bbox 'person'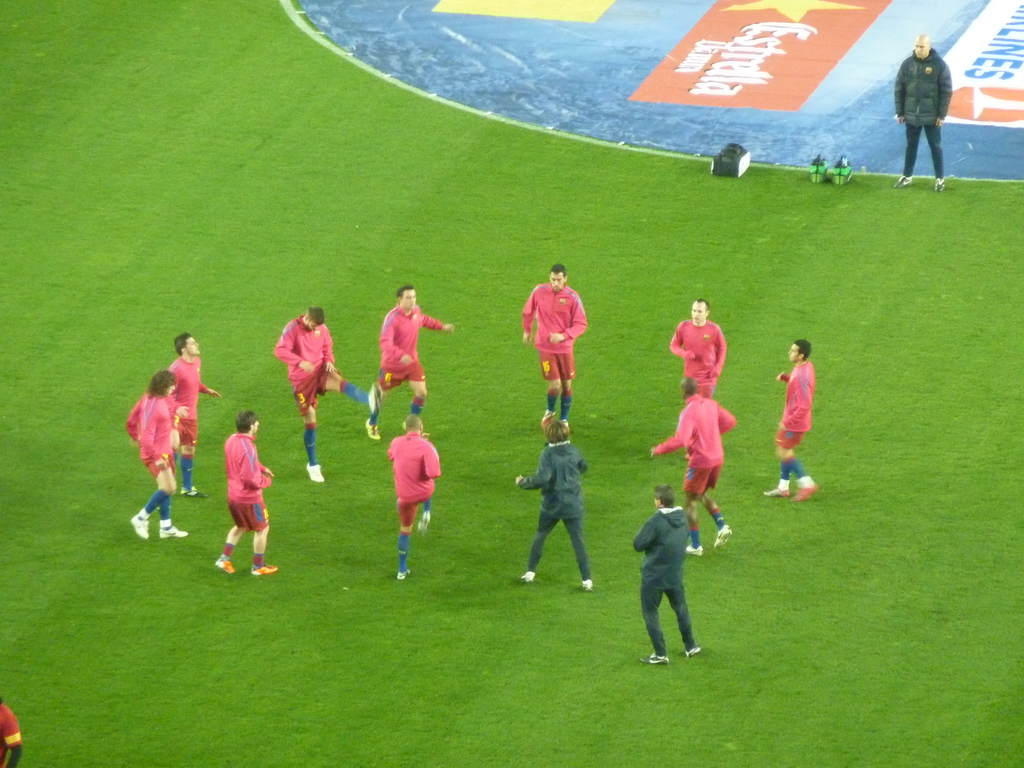
bbox=(764, 339, 816, 501)
